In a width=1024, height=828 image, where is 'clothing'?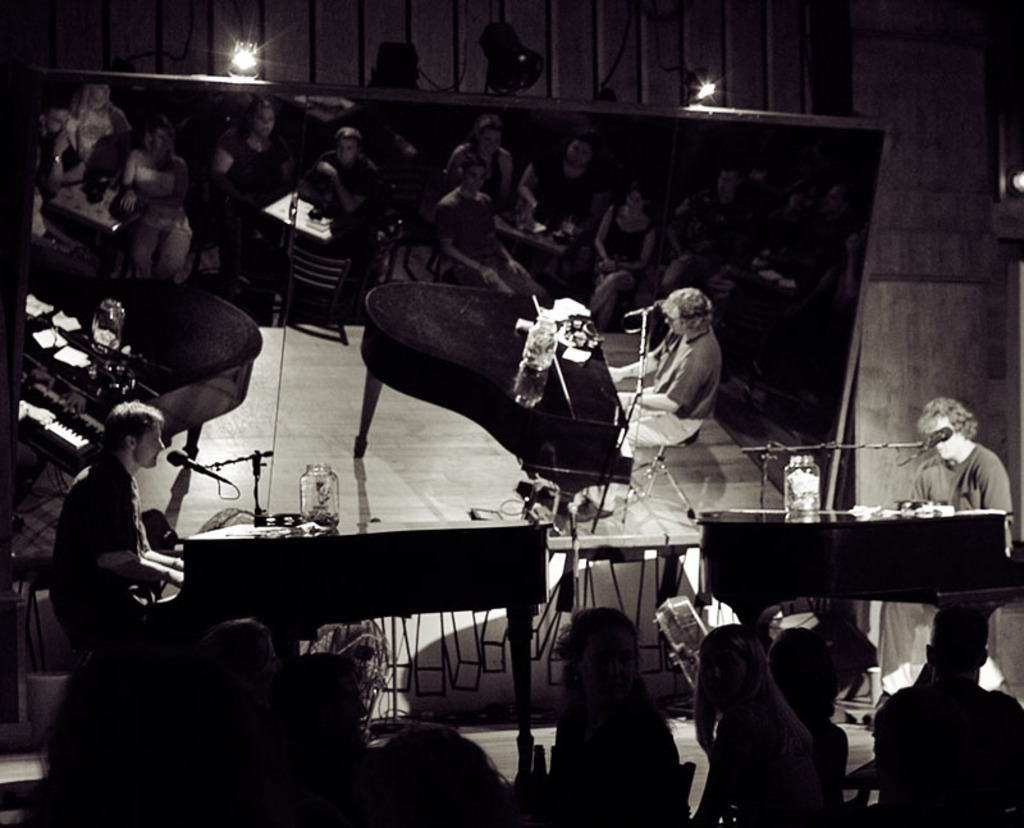
[x1=221, y1=124, x2=291, y2=232].
